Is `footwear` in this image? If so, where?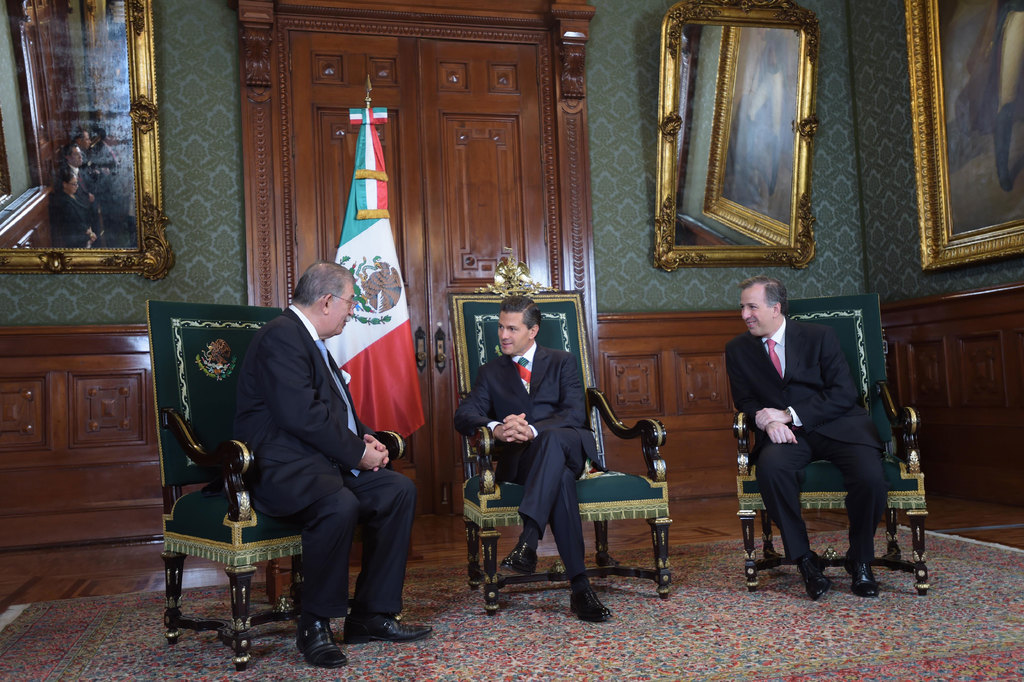
Yes, at [564, 588, 613, 625].
